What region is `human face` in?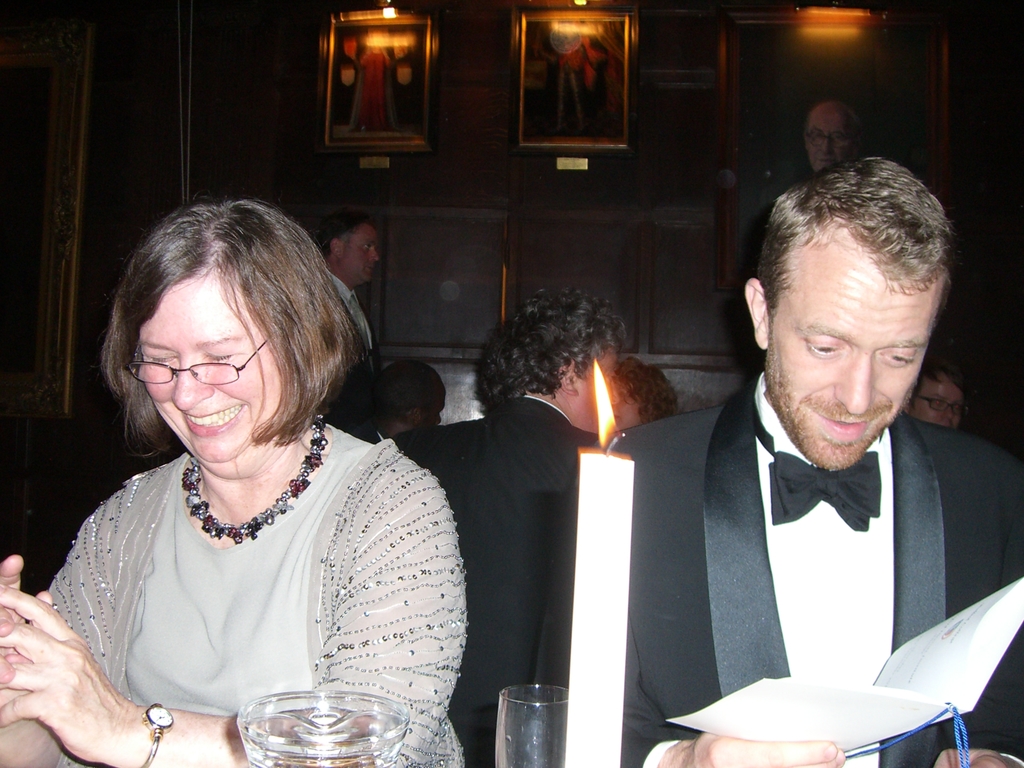
bbox(346, 225, 381, 282).
